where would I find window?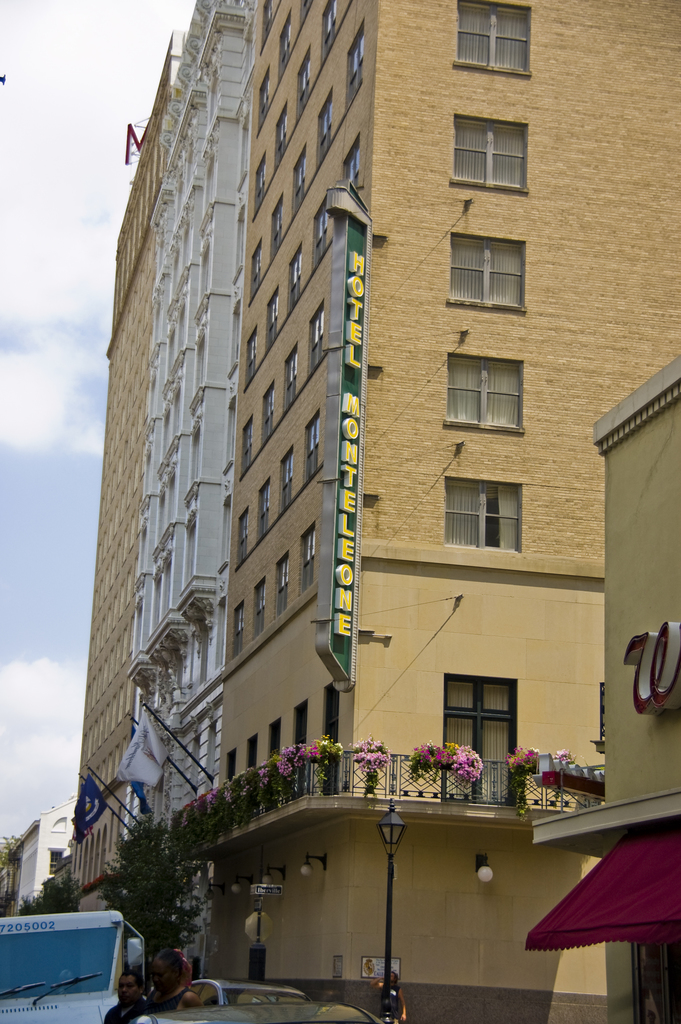
At bbox=(254, 154, 265, 217).
